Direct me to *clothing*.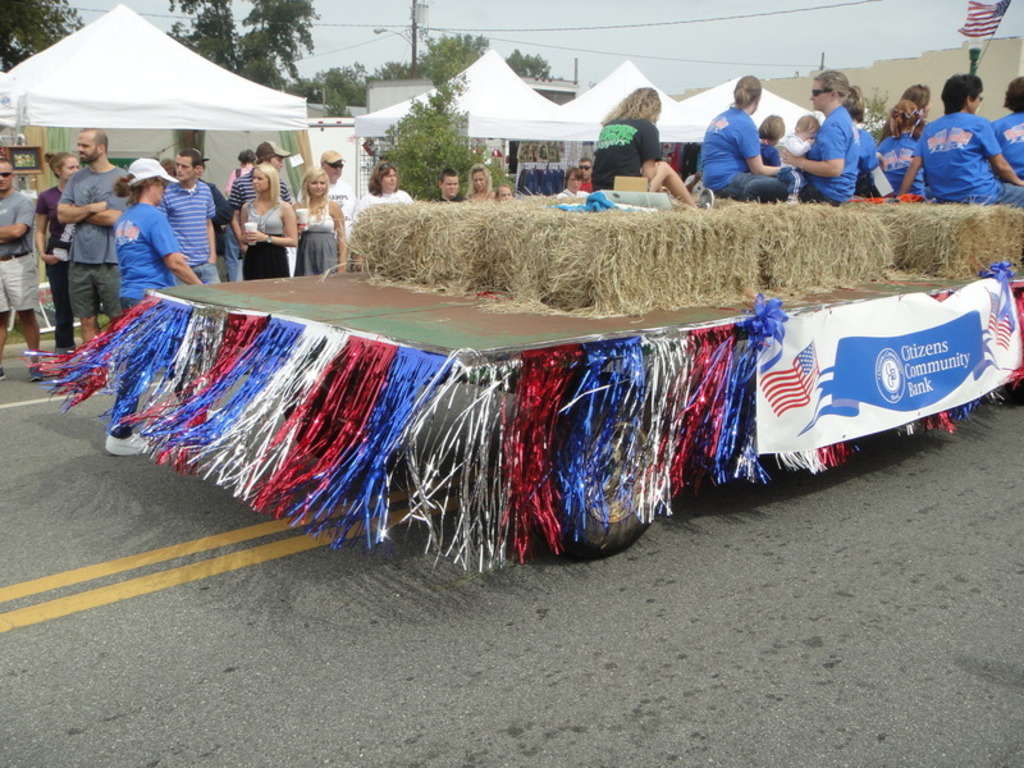
Direction: 870,131,922,200.
